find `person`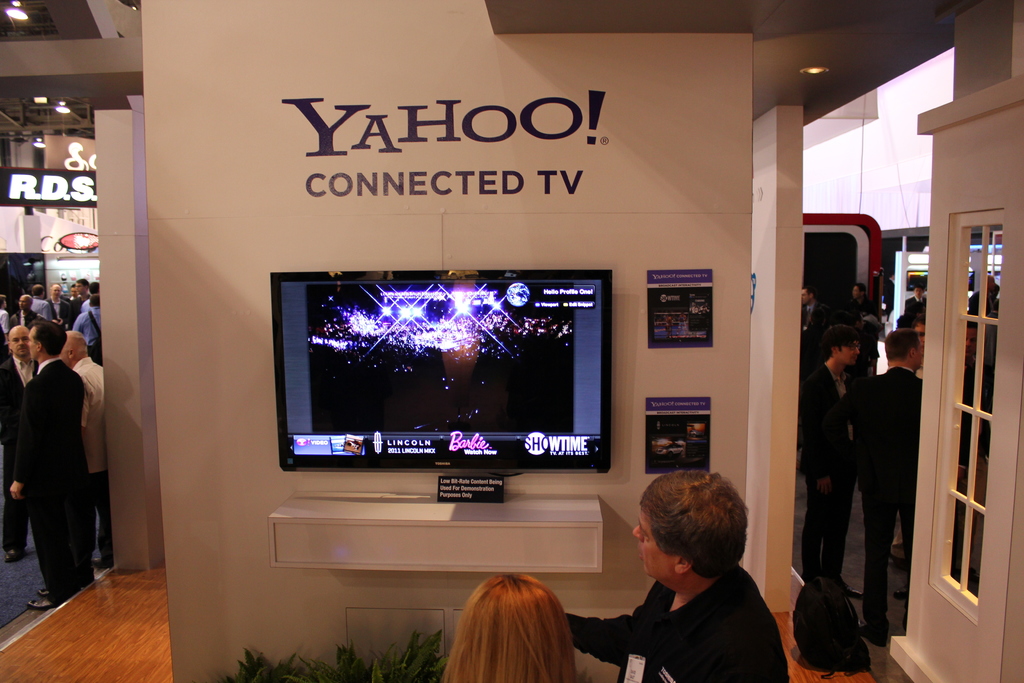
box=[431, 570, 580, 682]
